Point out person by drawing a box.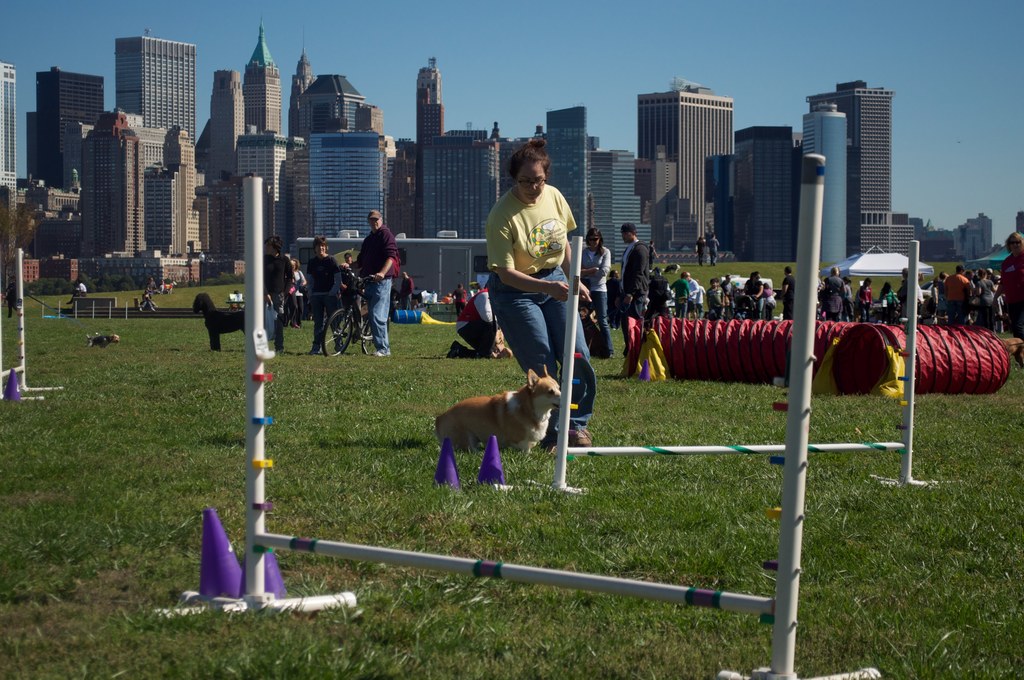
BBox(707, 235, 722, 269).
